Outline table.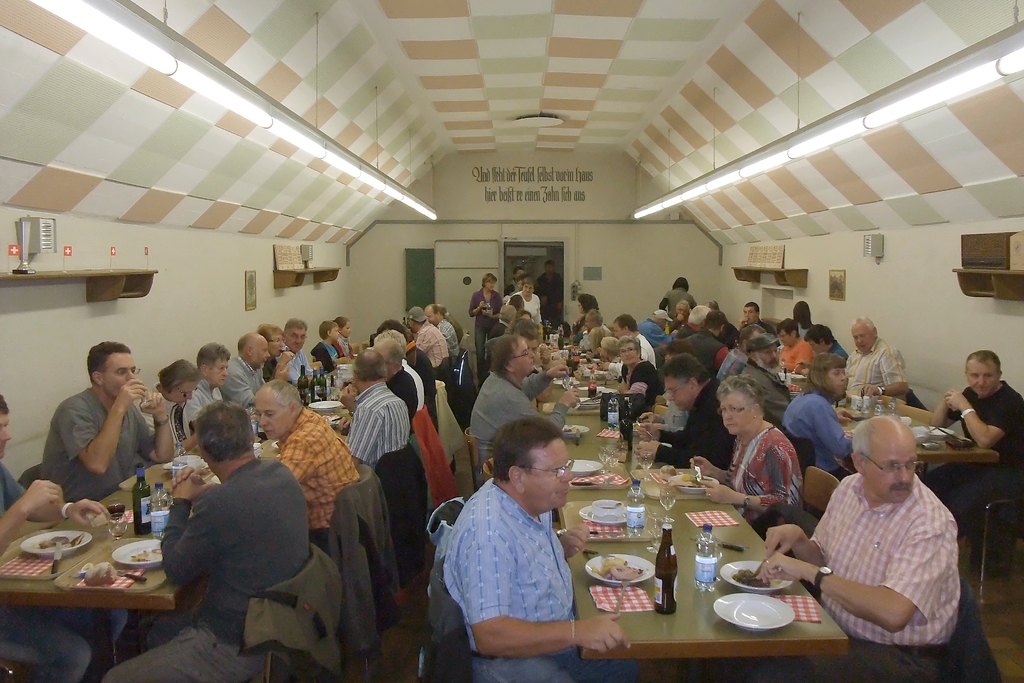
Outline: [x1=5, y1=498, x2=186, y2=670].
